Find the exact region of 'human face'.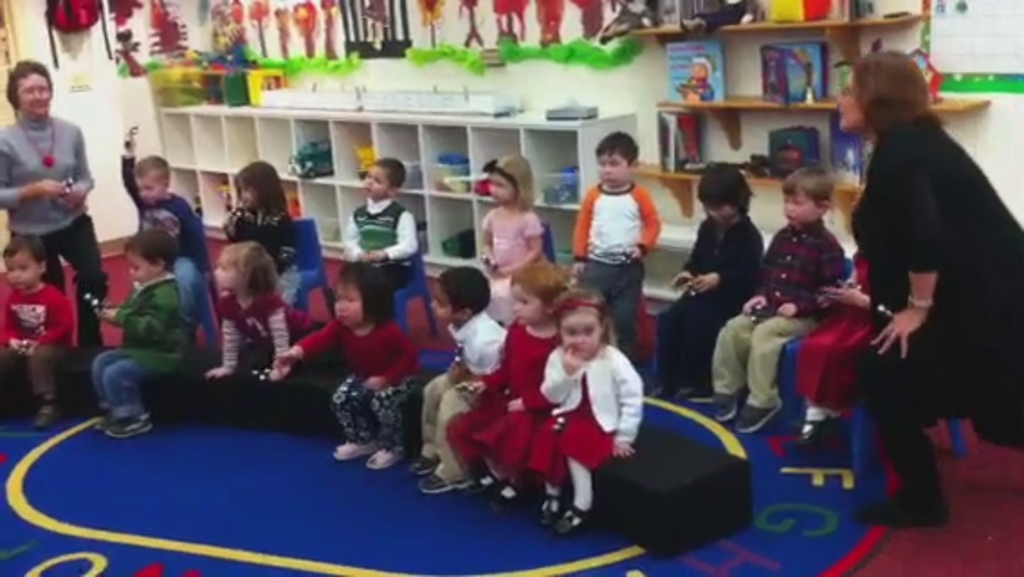
Exact region: <region>782, 198, 815, 225</region>.
